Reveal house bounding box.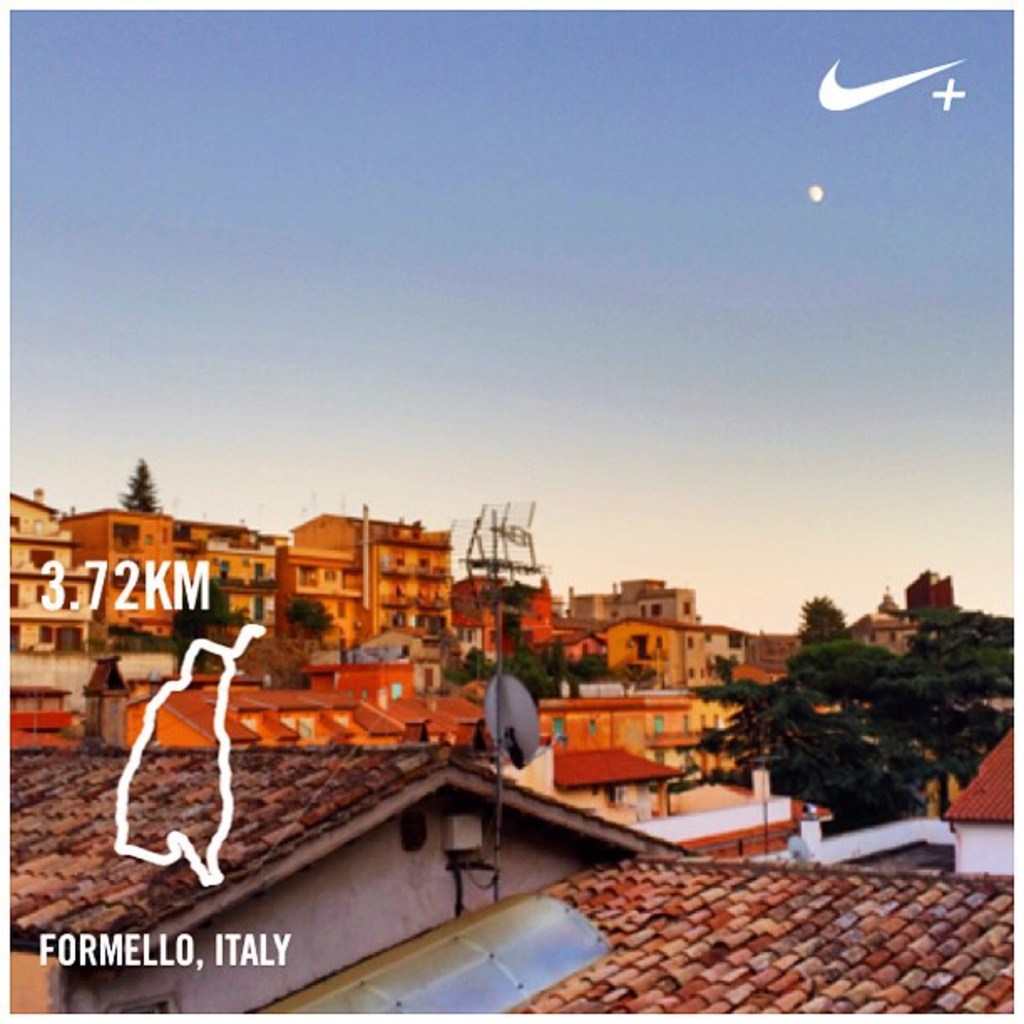
Revealed: x1=847, y1=599, x2=917, y2=651.
